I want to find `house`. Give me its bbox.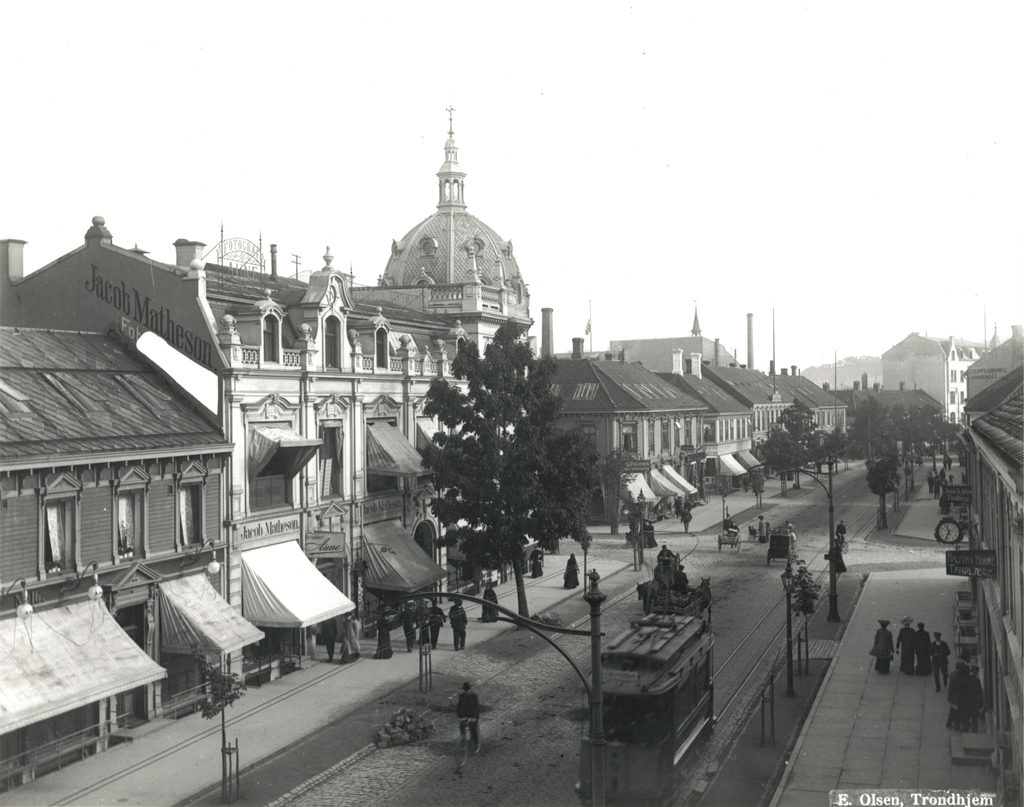
(4, 334, 227, 787).
